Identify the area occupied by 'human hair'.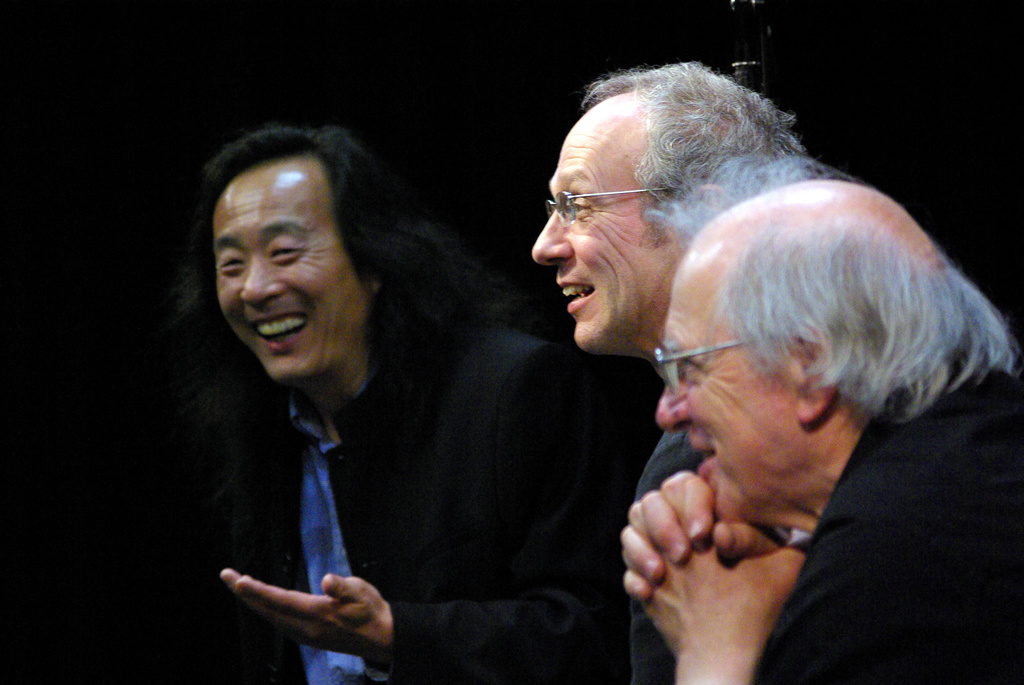
Area: bbox=[154, 127, 503, 430].
